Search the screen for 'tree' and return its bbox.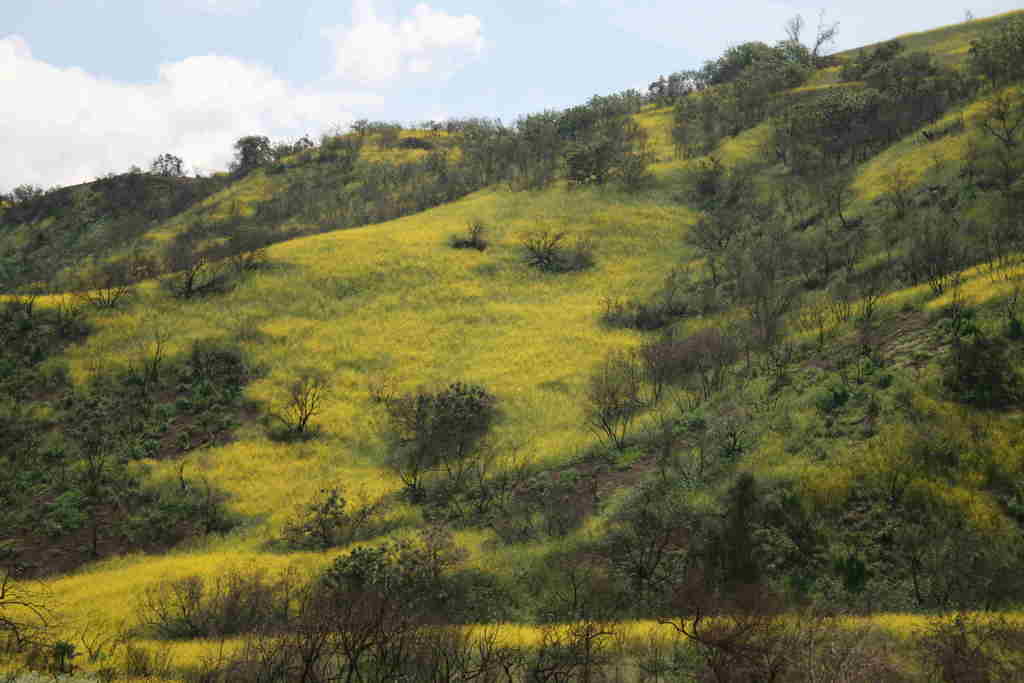
Found: bbox(552, 92, 630, 177).
